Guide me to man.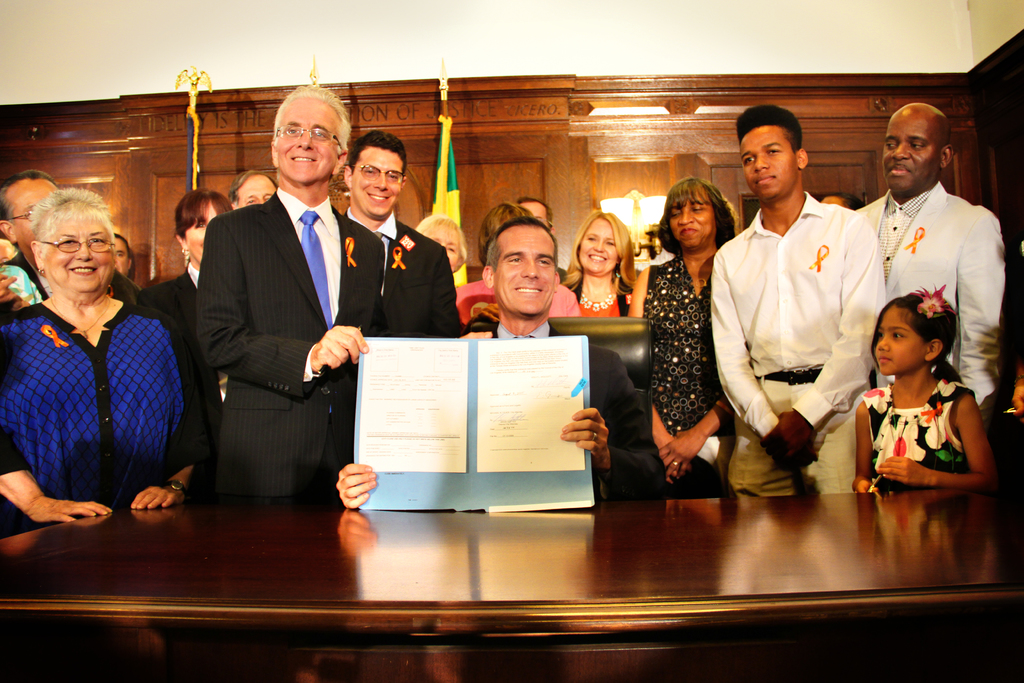
Guidance: crop(516, 196, 554, 237).
